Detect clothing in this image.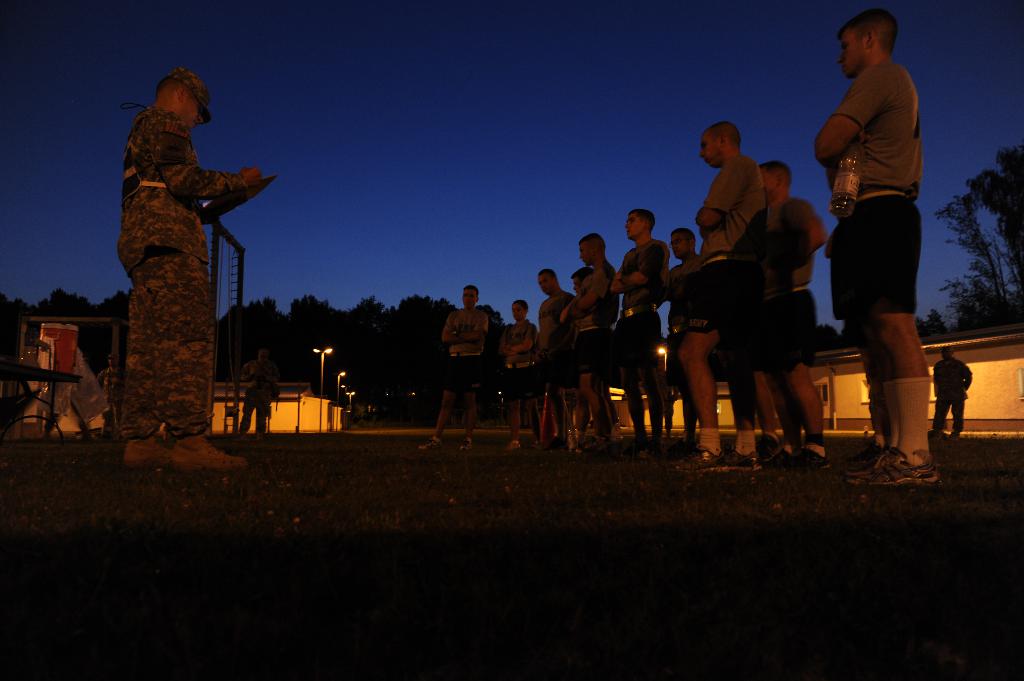
Detection: <bbox>822, 63, 924, 319</bbox>.
